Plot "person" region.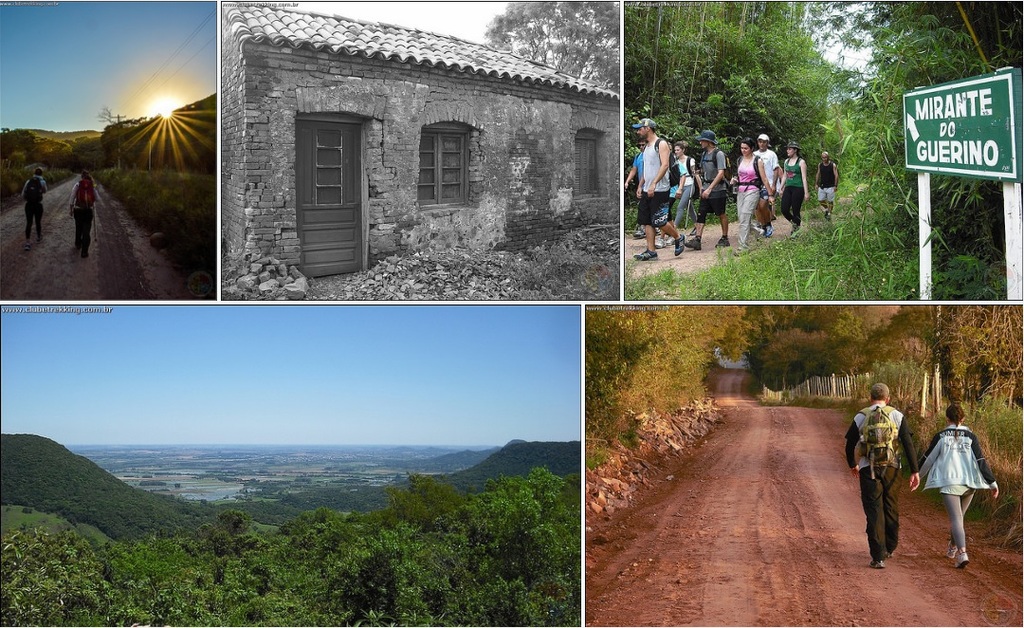
Plotted at [left=730, top=143, right=767, bottom=254].
